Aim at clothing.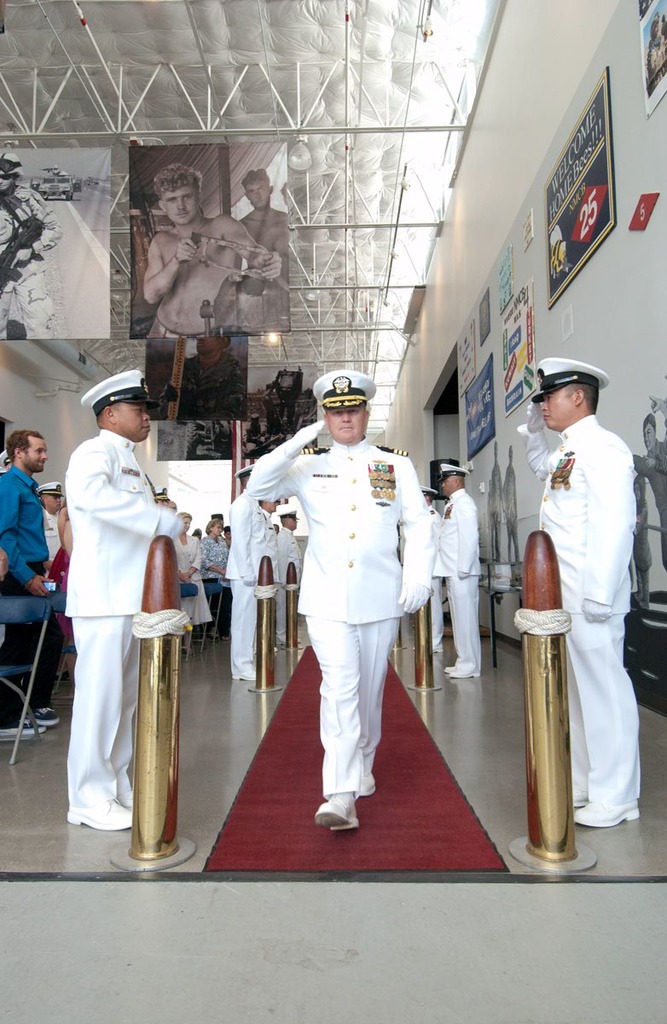
Aimed at detection(55, 399, 185, 849).
